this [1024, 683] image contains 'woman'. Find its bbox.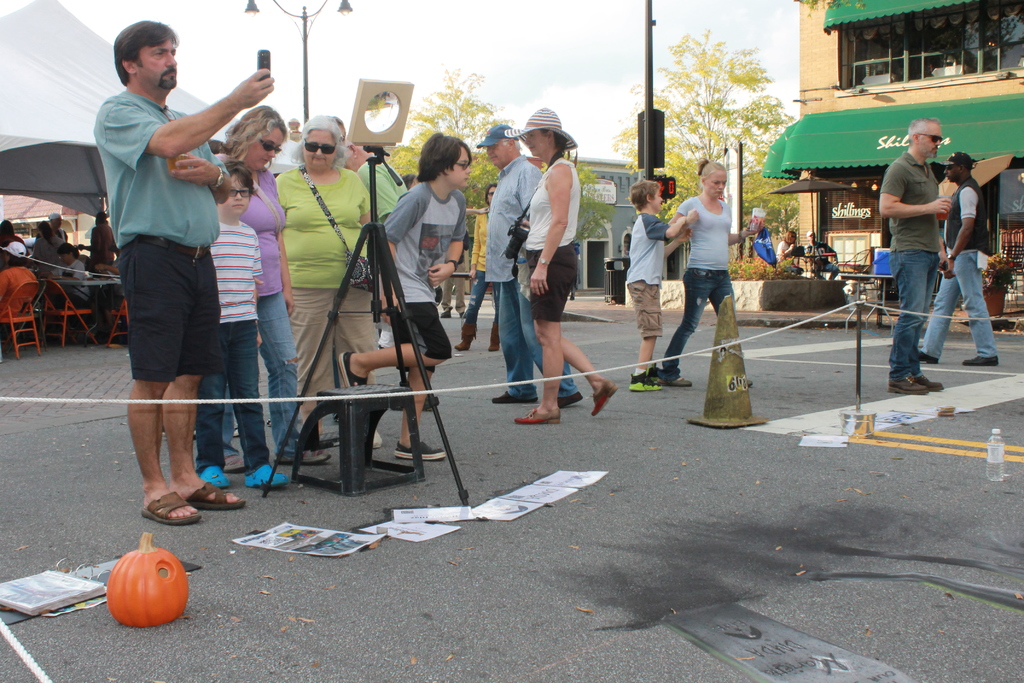
l=212, t=111, r=336, b=470.
